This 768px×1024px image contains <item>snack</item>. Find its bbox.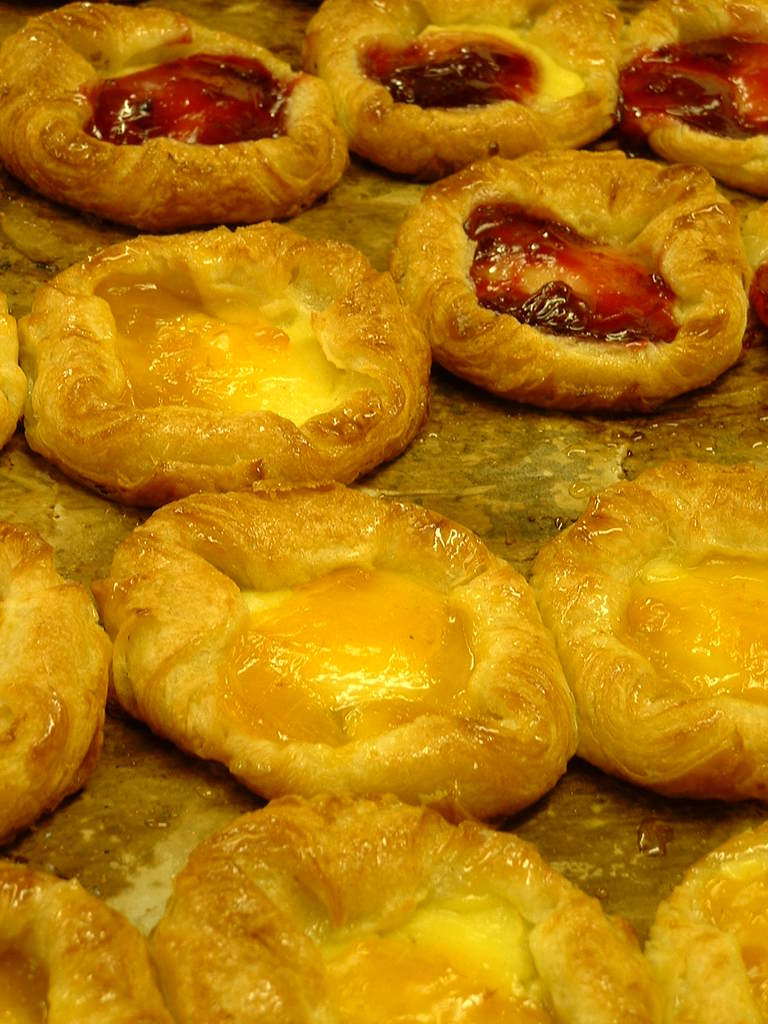
pyautogui.locateOnScreen(152, 792, 658, 1021).
